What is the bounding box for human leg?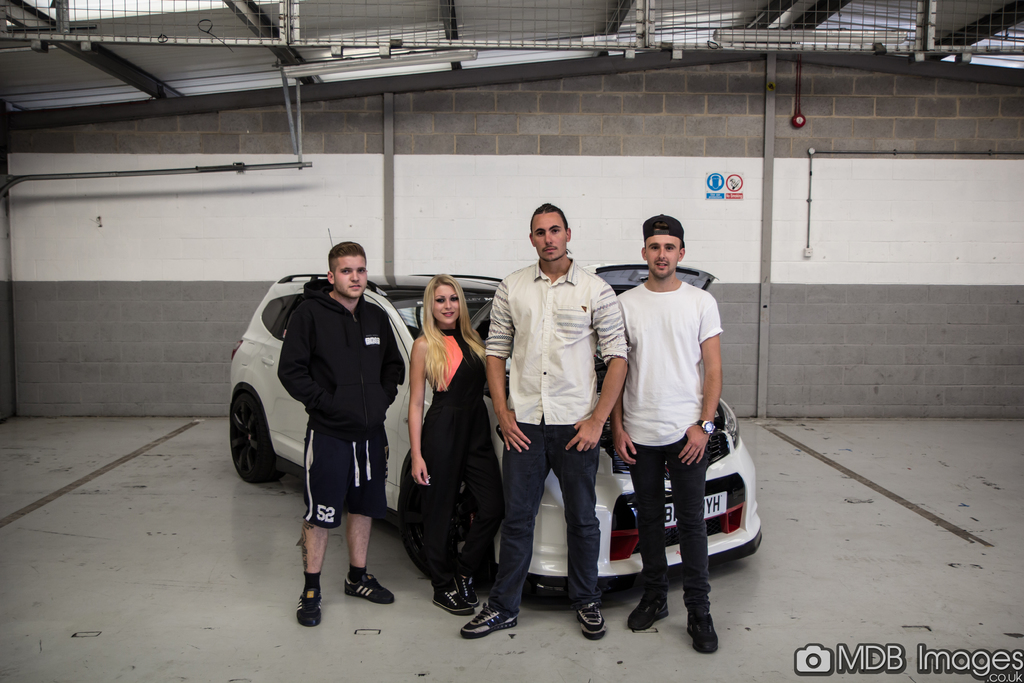
box(623, 445, 671, 630).
